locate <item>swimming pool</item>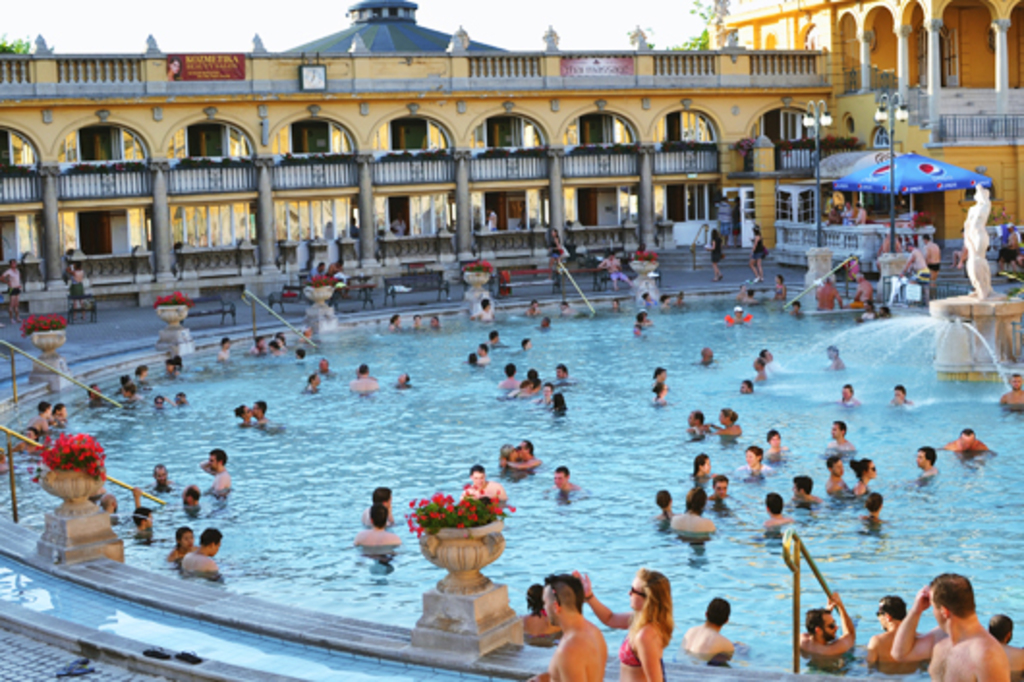
crop(17, 284, 997, 665)
